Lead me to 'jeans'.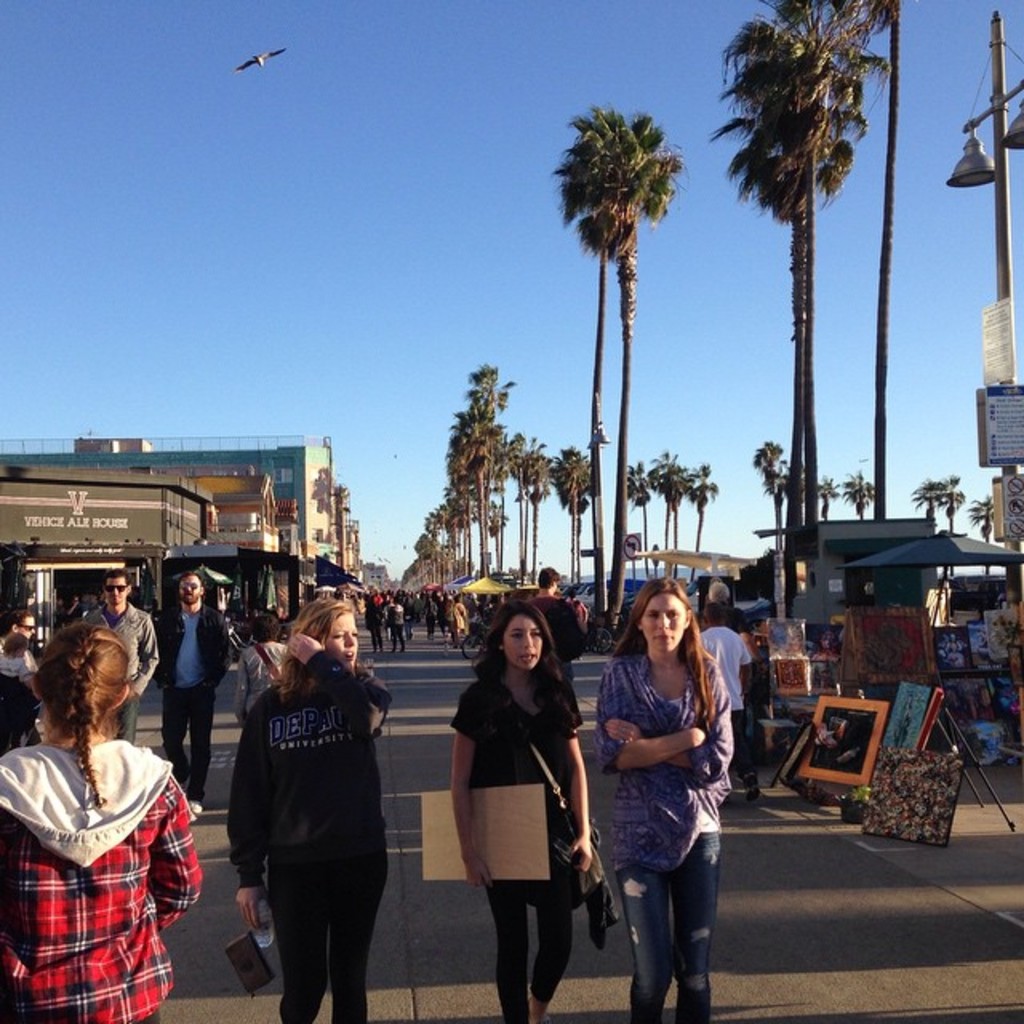
Lead to BBox(102, 693, 136, 749).
